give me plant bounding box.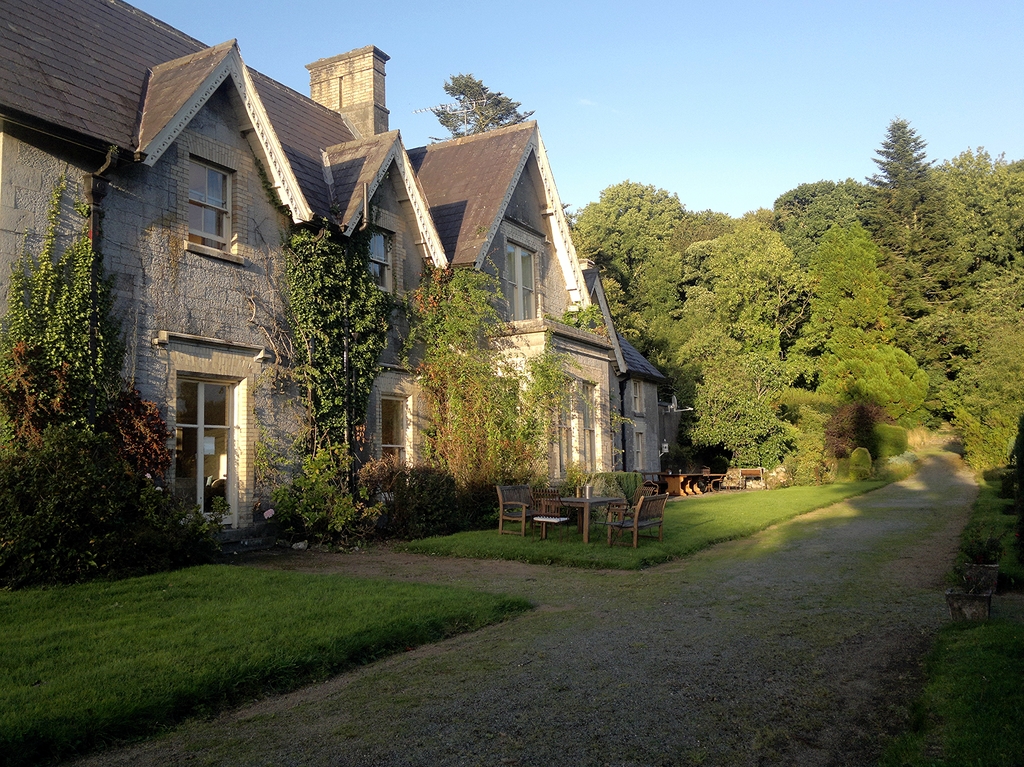
region(561, 307, 602, 333).
